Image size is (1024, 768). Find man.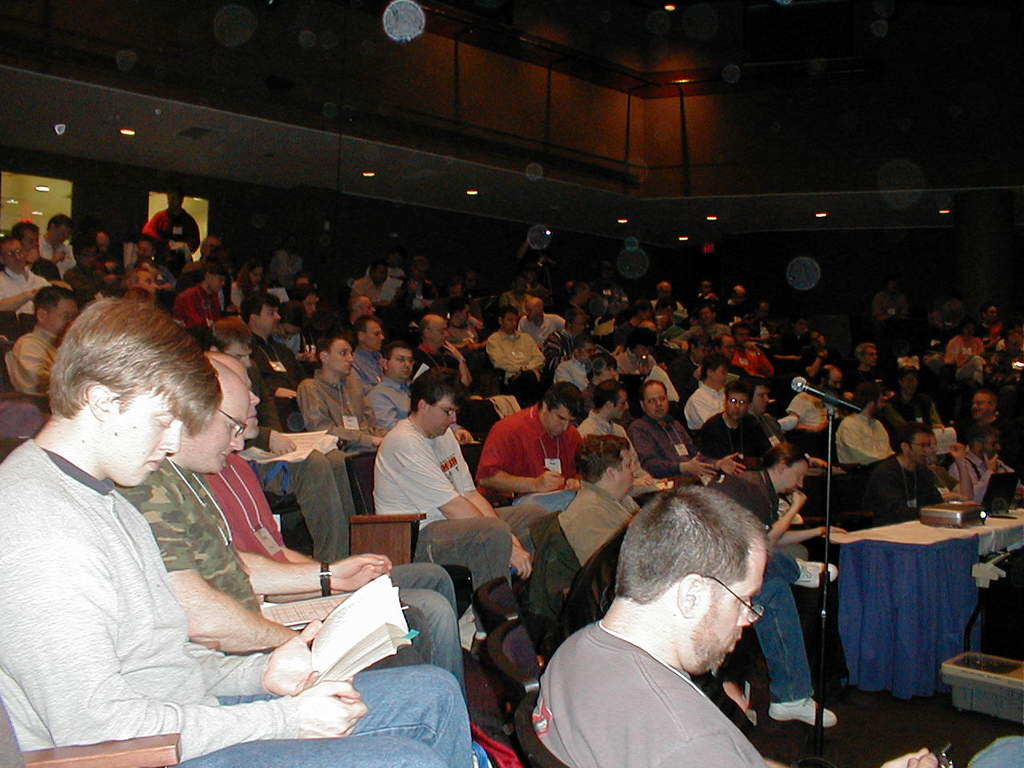
pyautogui.locateOnScreen(838, 379, 900, 462).
